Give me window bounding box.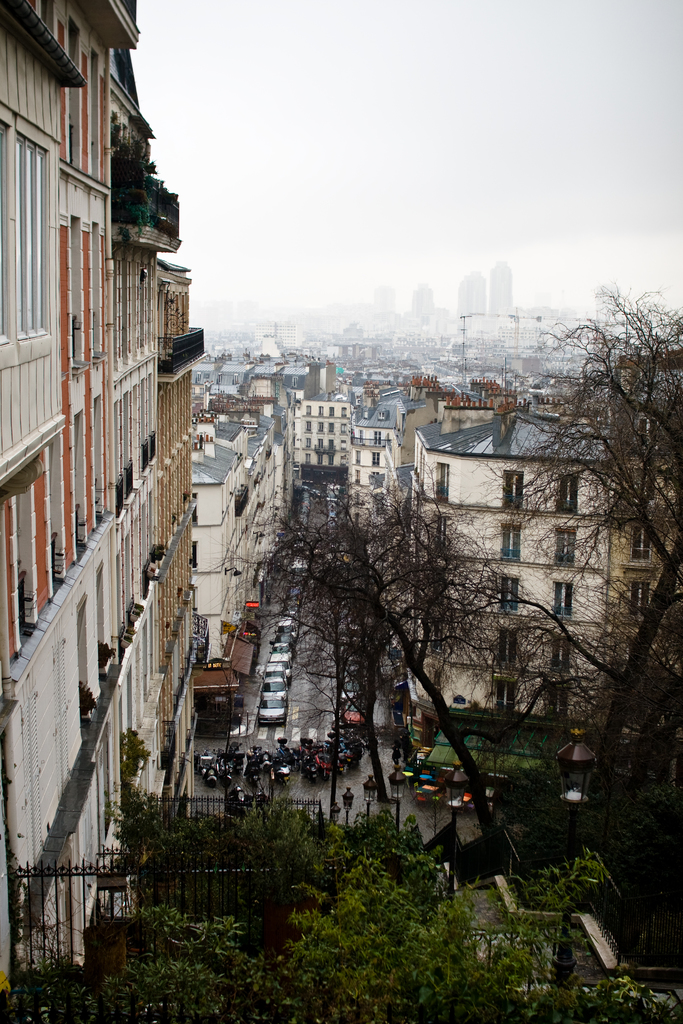
box=[546, 687, 568, 717].
